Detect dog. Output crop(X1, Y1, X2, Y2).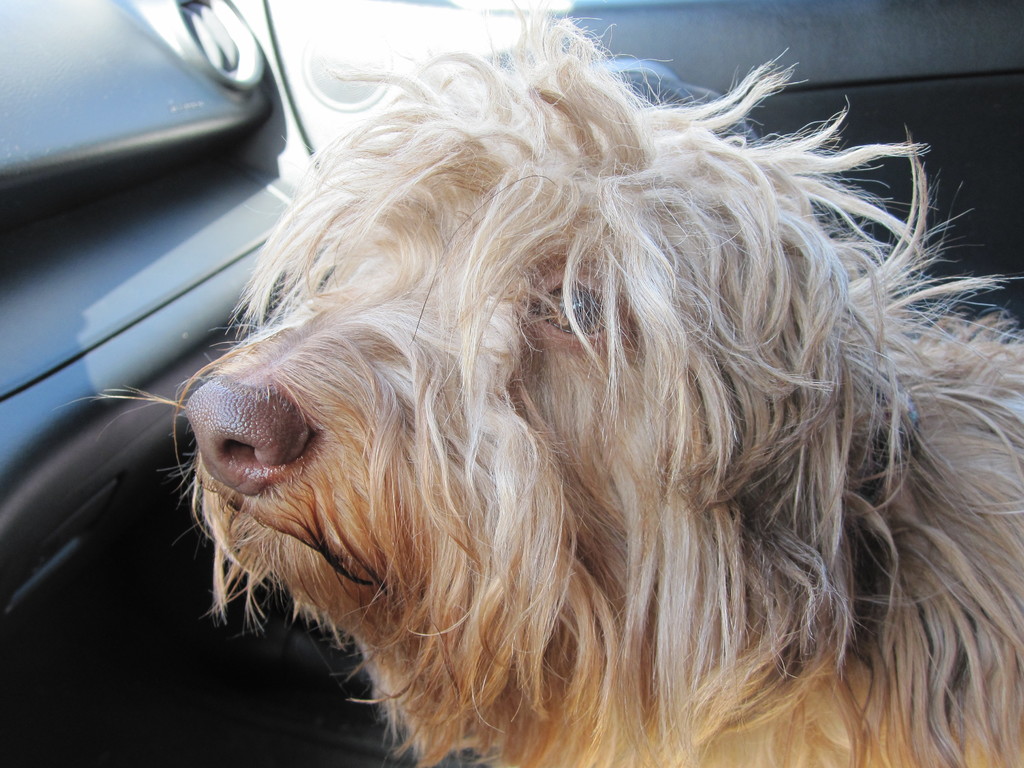
crop(125, 3, 1023, 767).
